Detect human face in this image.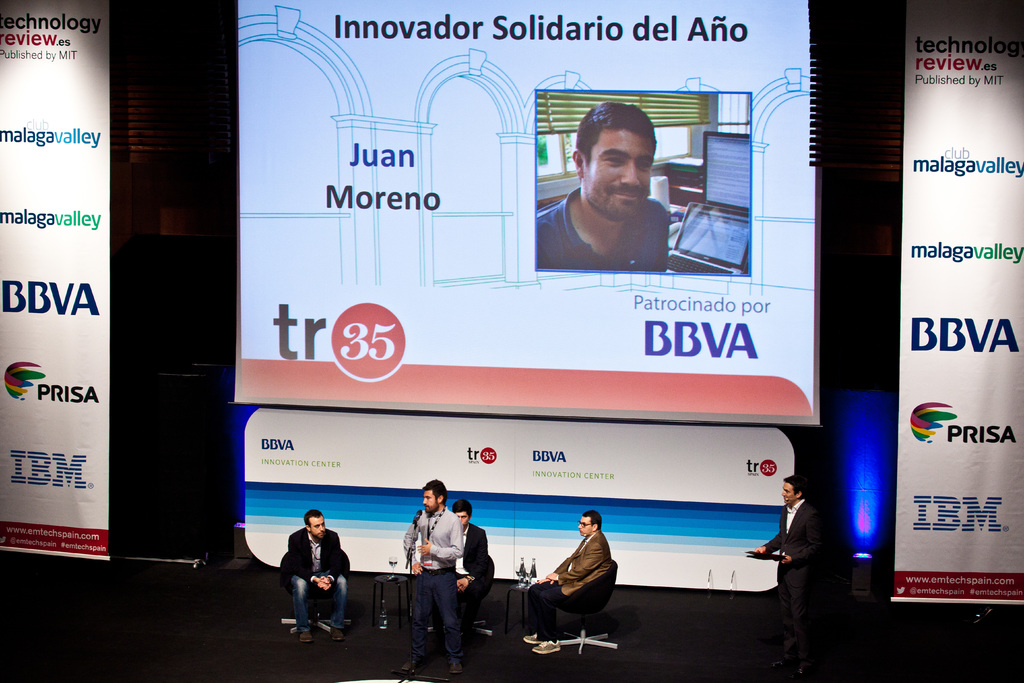
Detection: 578, 514, 592, 538.
